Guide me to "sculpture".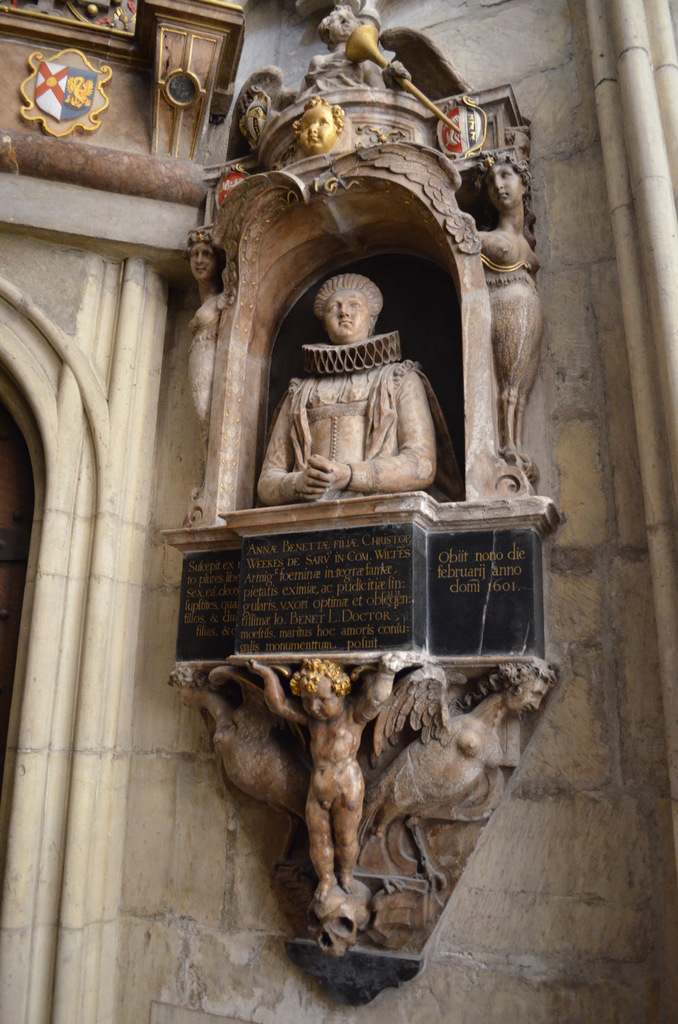
Guidance: left=456, top=157, right=542, bottom=465.
